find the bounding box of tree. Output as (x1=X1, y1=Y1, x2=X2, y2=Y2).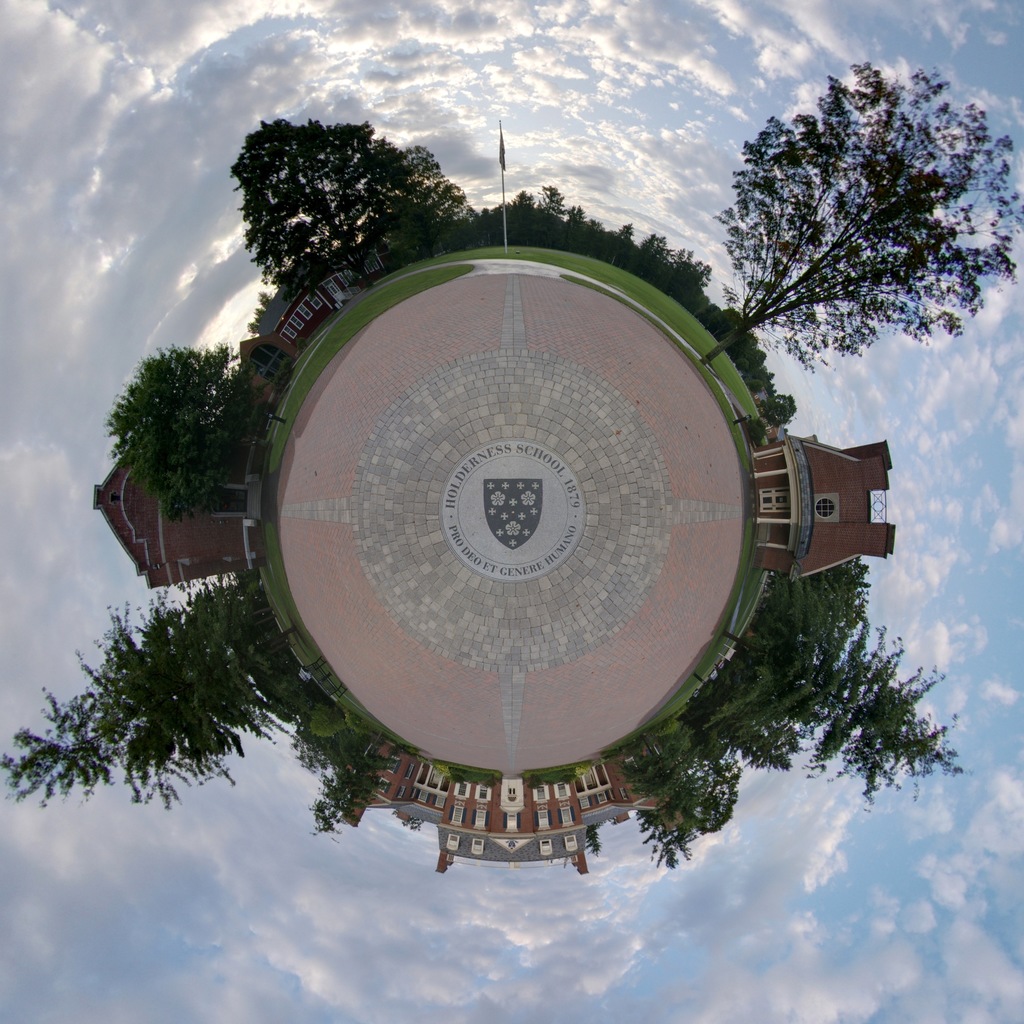
(x1=106, y1=337, x2=271, y2=518).
